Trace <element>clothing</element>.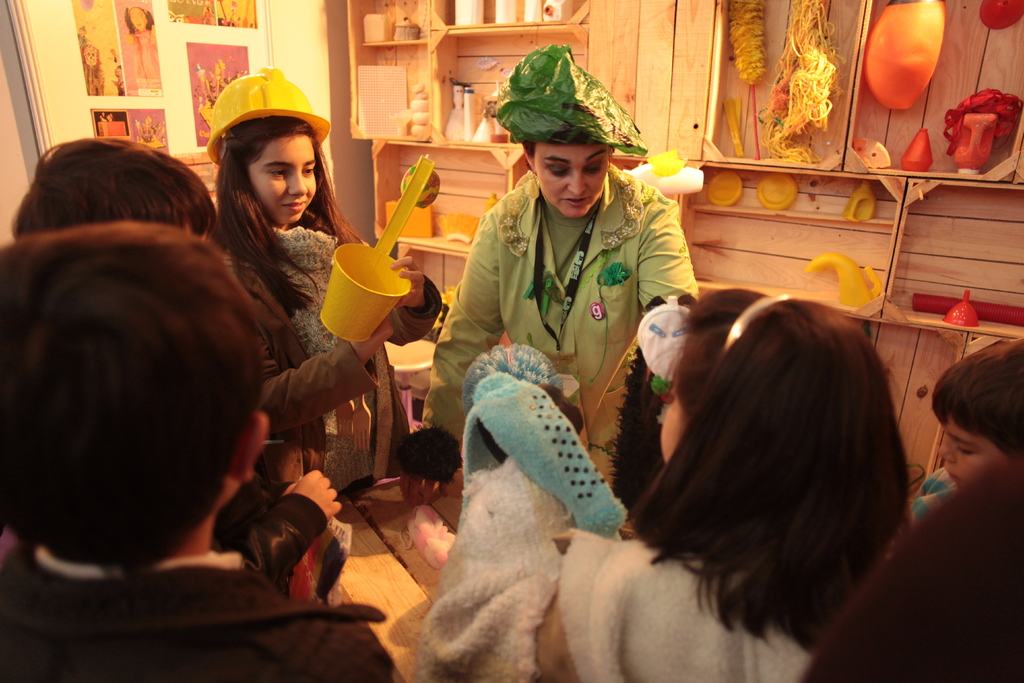
Traced to locate(0, 544, 394, 682).
